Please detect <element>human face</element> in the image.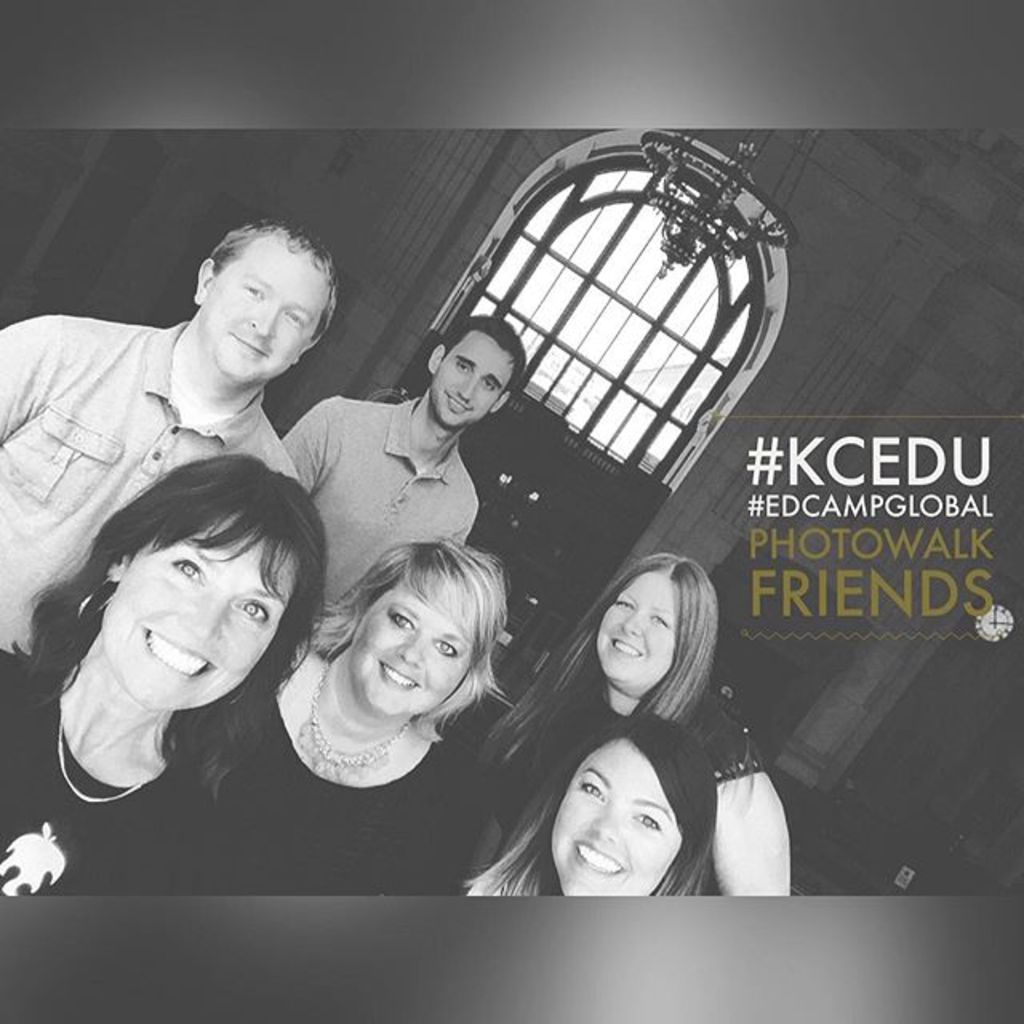
select_region(349, 578, 472, 714).
